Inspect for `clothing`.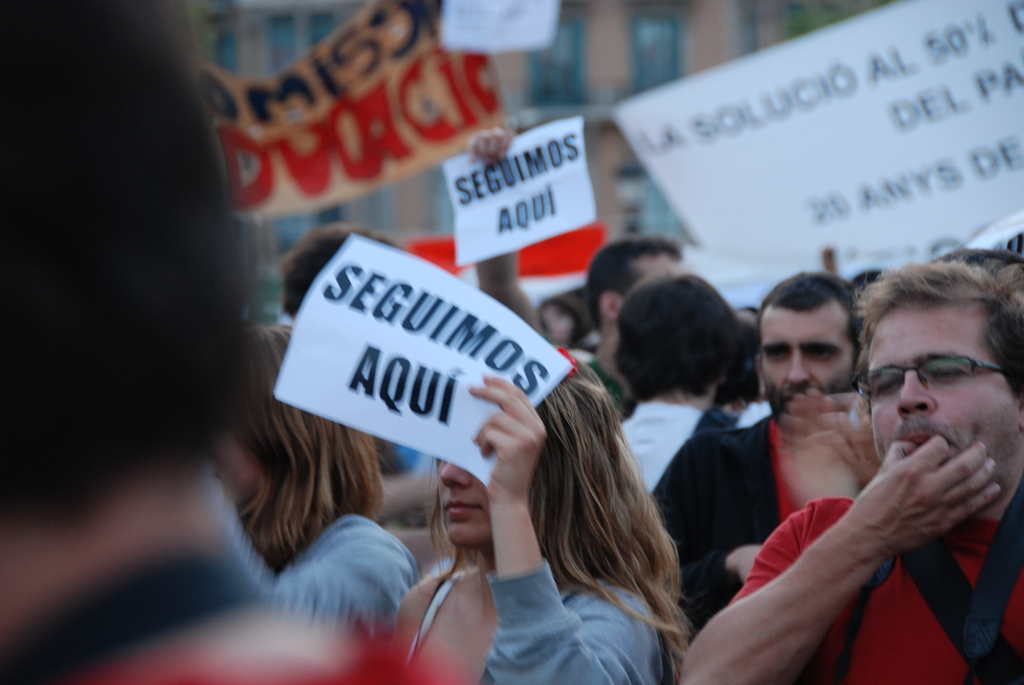
Inspection: x1=723, y1=496, x2=1023, y2=684.
